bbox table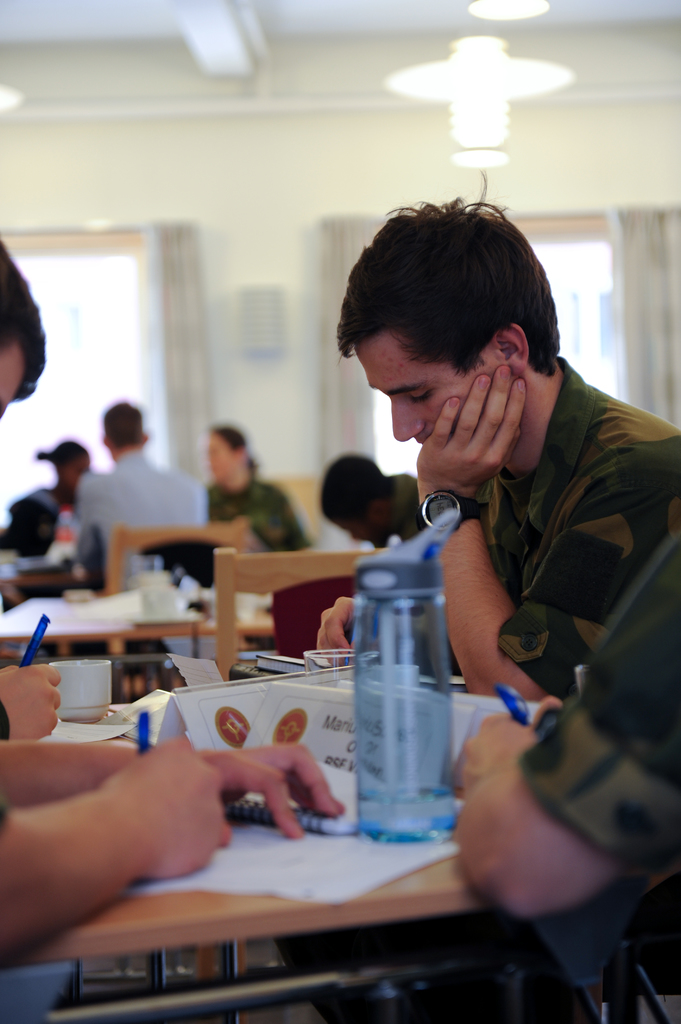
left=2, top=699, right=577, bottom=998
